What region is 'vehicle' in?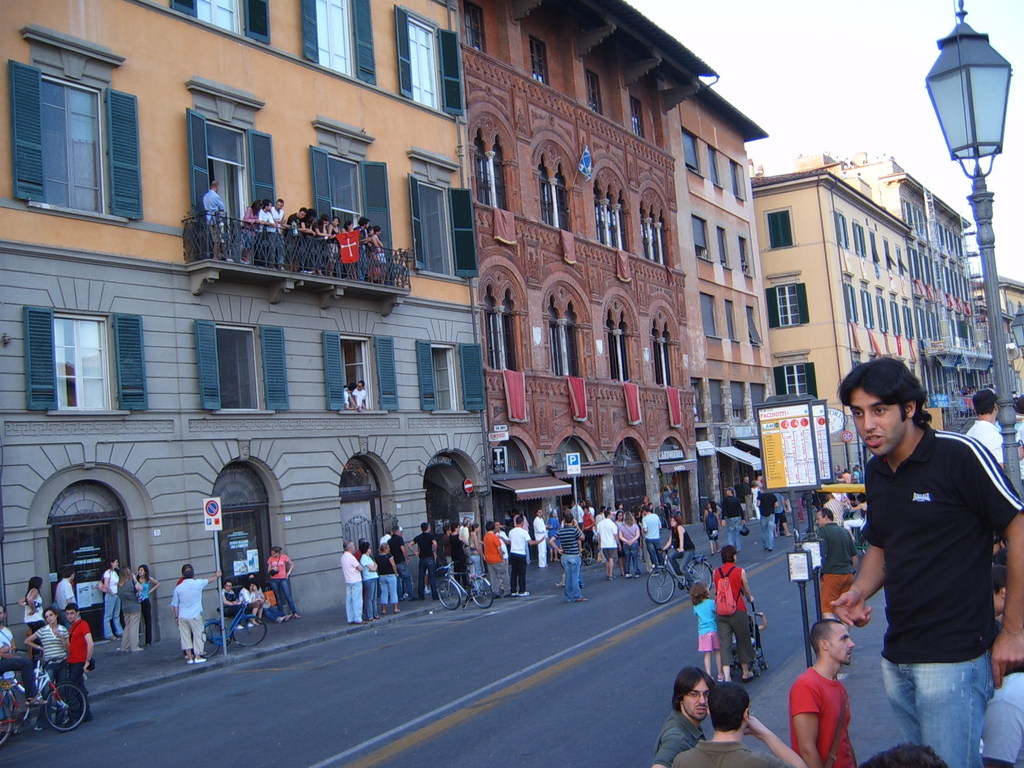
rect(810, 482, 867, 559).
